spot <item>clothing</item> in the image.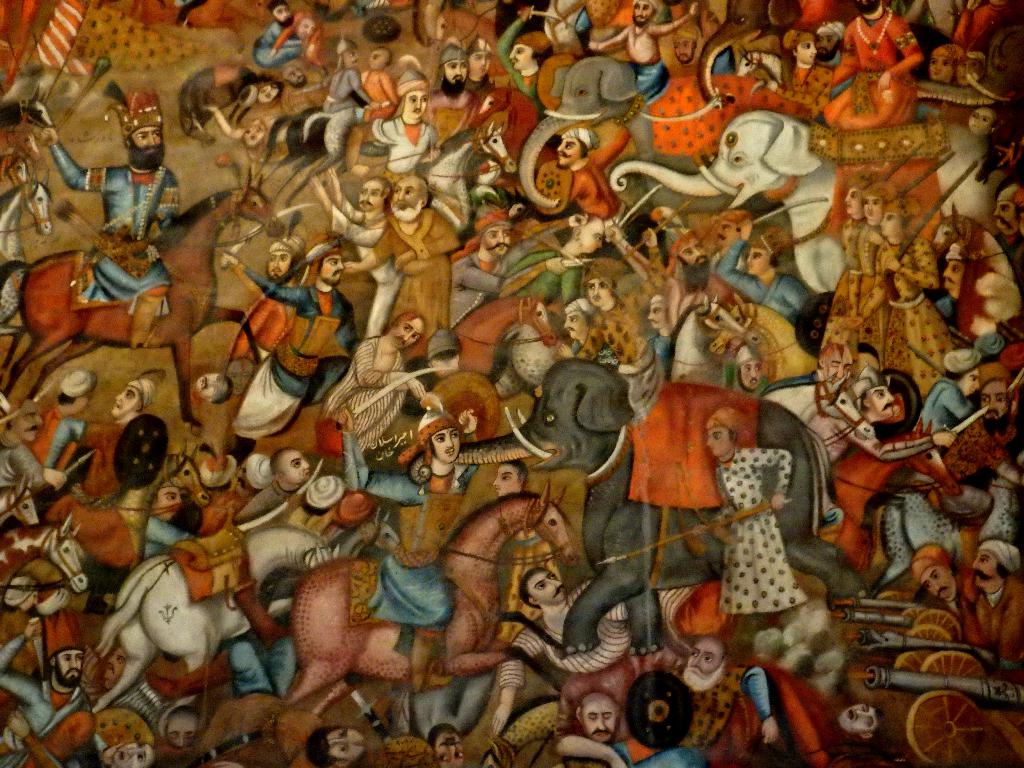
<item>clothing</item> found at (x1=716, y1=240, x2=807, y2=322).
